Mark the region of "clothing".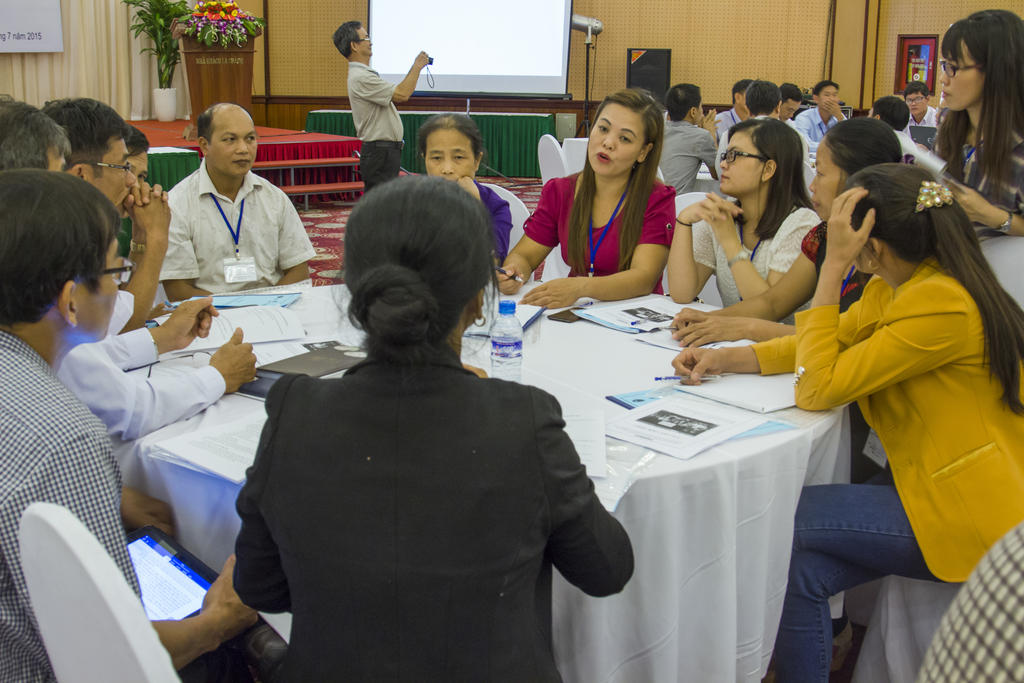
Region: rect(951, 117, 1023, 229).
